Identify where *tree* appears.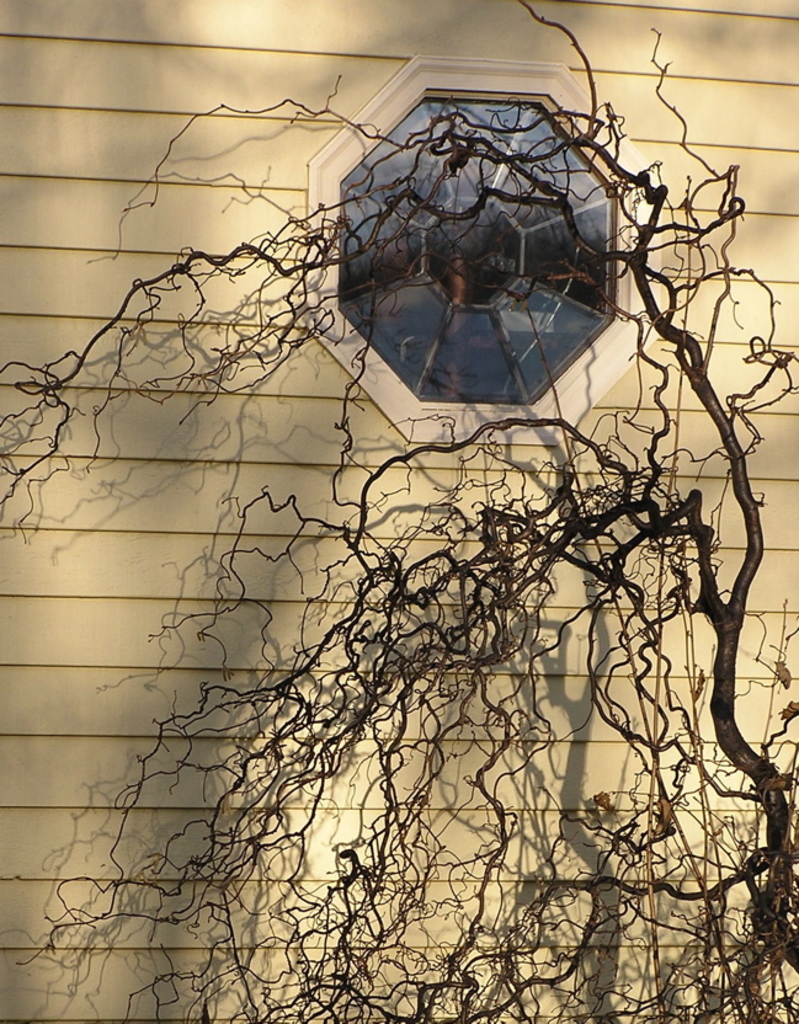
Appears at bbox(0, 0, 798, 1023).
